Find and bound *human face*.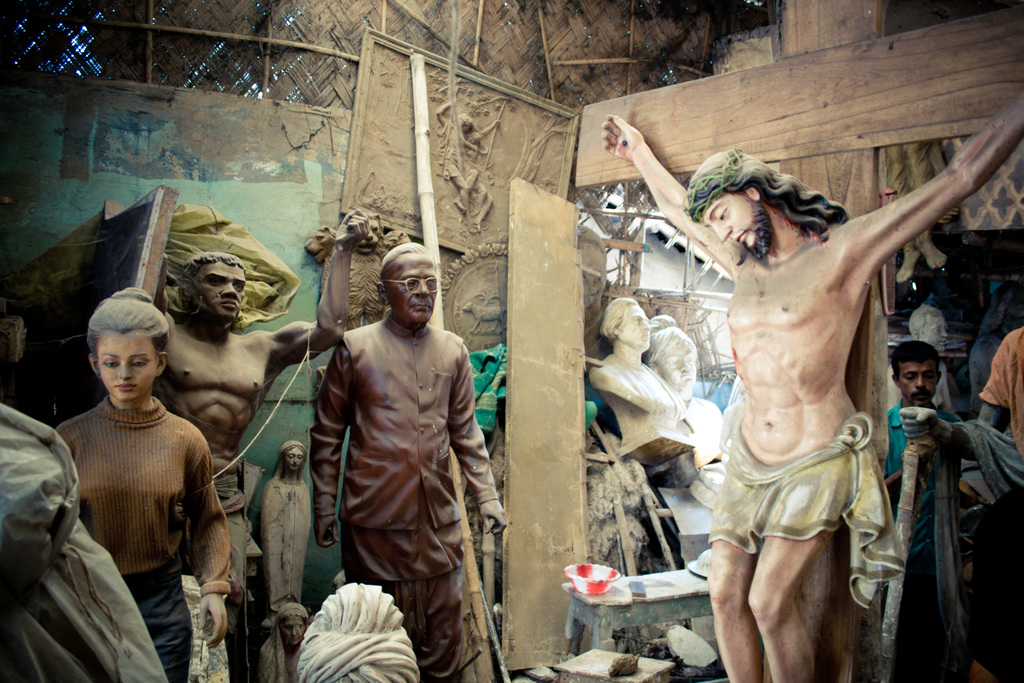
Bound: select_region(191, 258, 252, 325).
